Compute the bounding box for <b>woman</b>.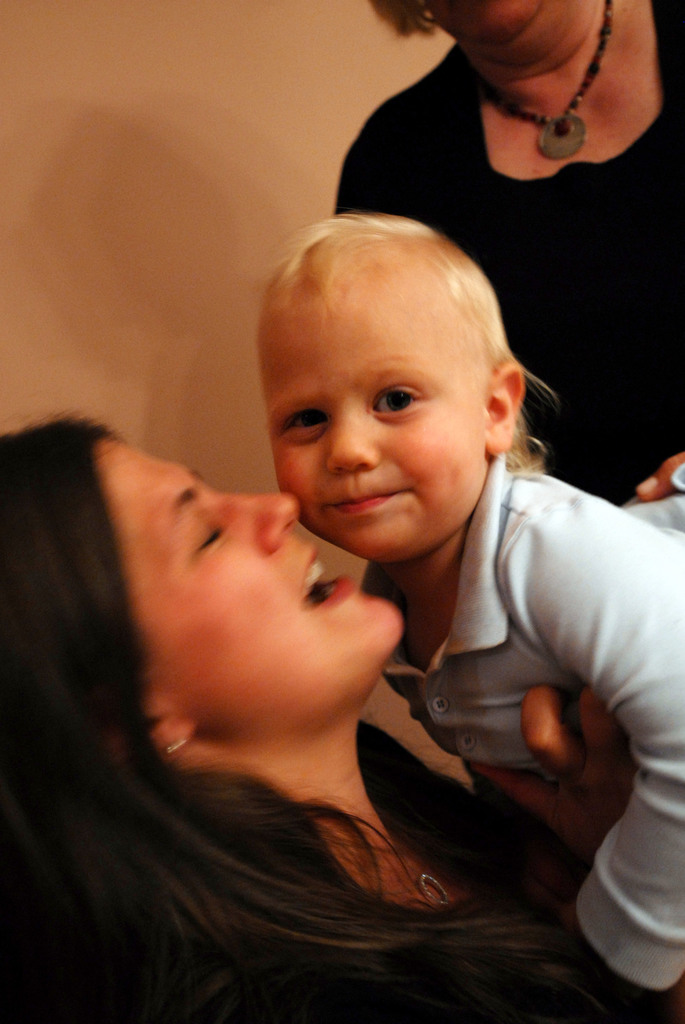
detection(0, 419, 684, 1020).
